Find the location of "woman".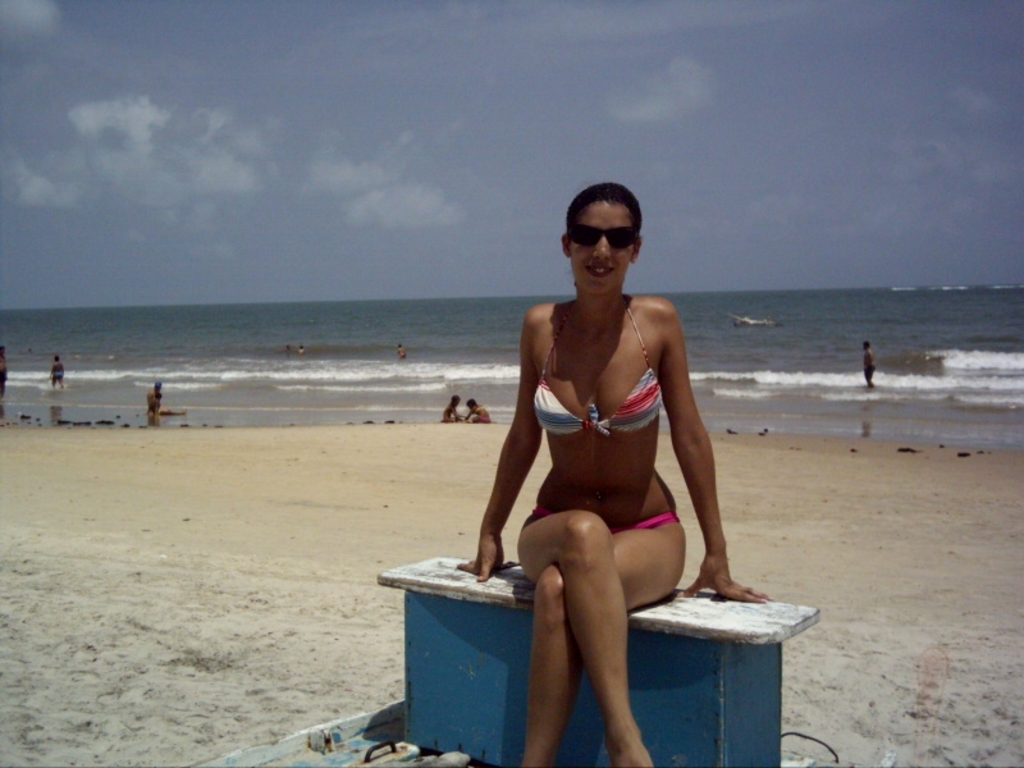
Location: [x1=458, y1=188, x2=735, y2=754].
